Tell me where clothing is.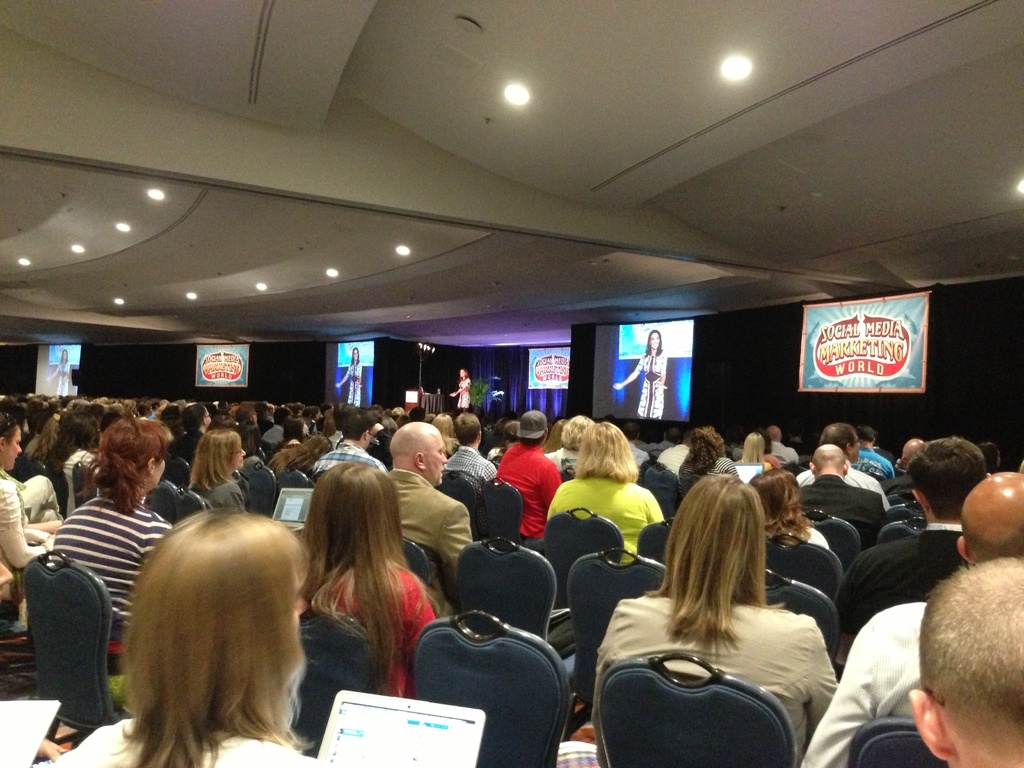
clothing is at 884:475:914:499.
